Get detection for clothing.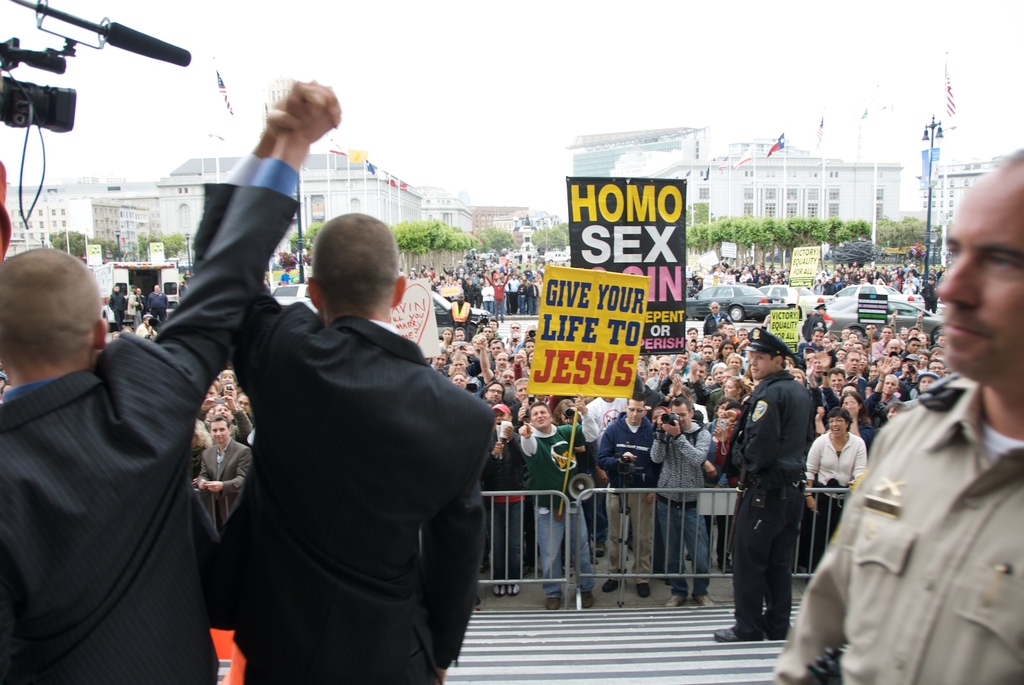
Detection: [x1=799, y1=417, x2=863, y2=553].
